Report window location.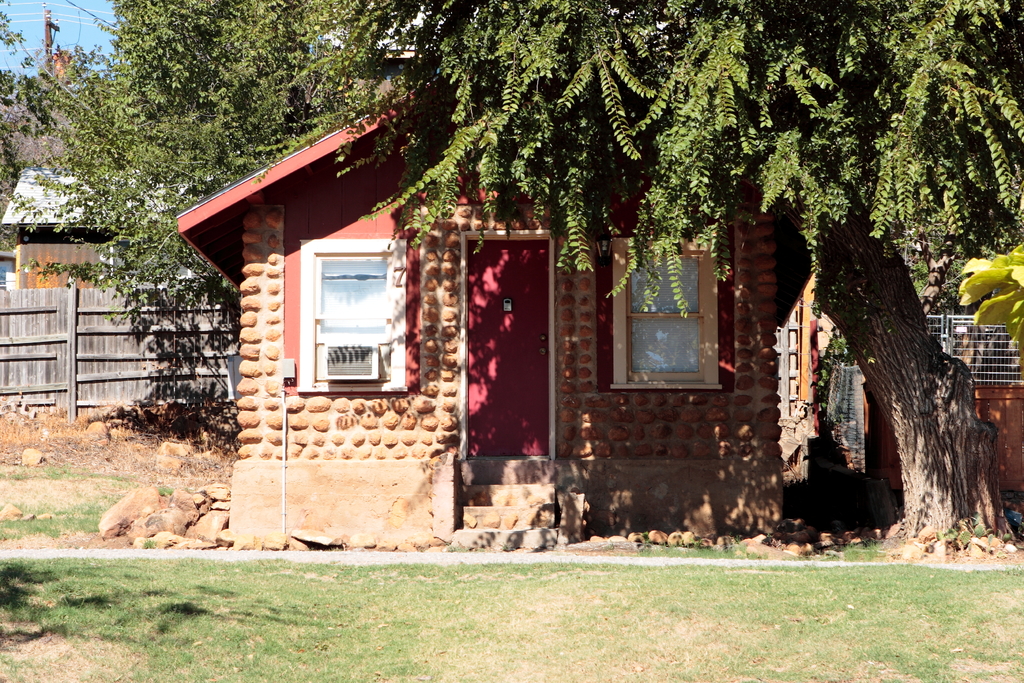
Report: locate(617, 231, 718, 391).
